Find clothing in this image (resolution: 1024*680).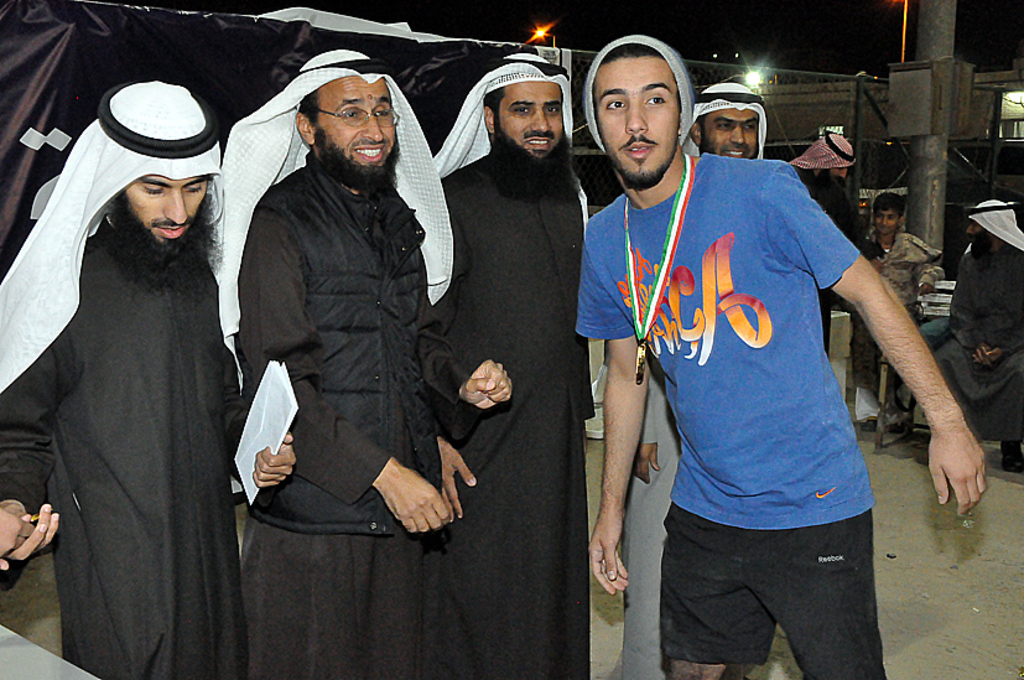
{"left": 866, "top": 225, "right": 939, "bottom": 425}.
